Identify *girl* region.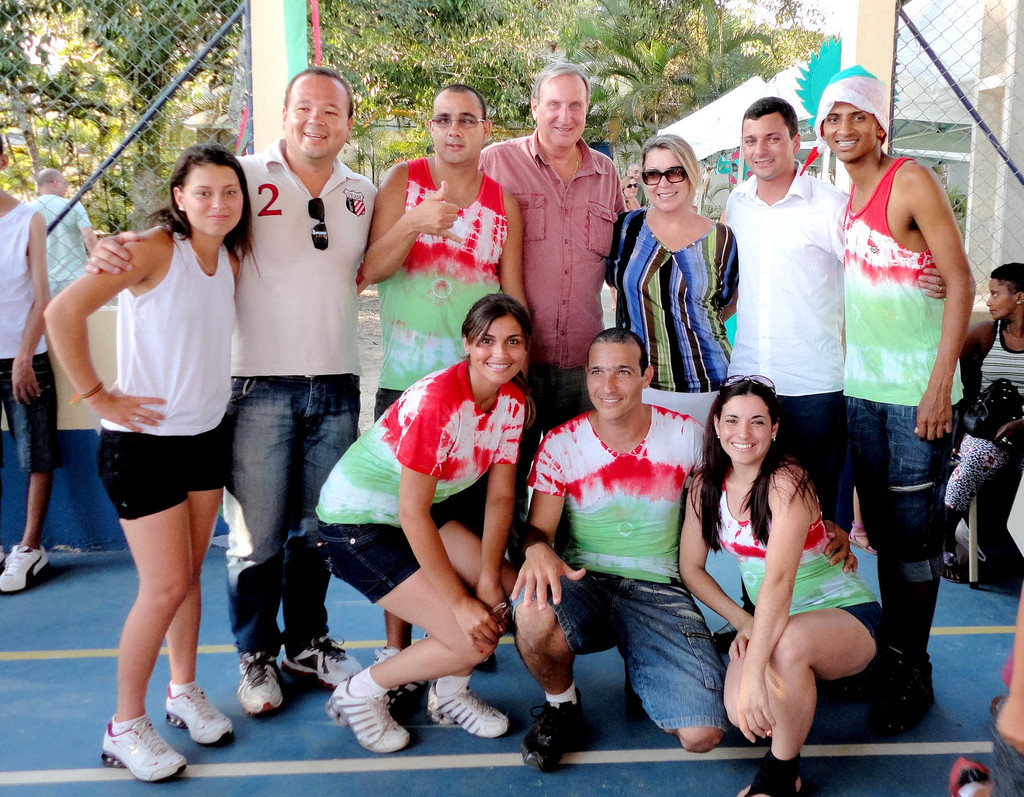
Region: detection(314, 294, 533, 756).
